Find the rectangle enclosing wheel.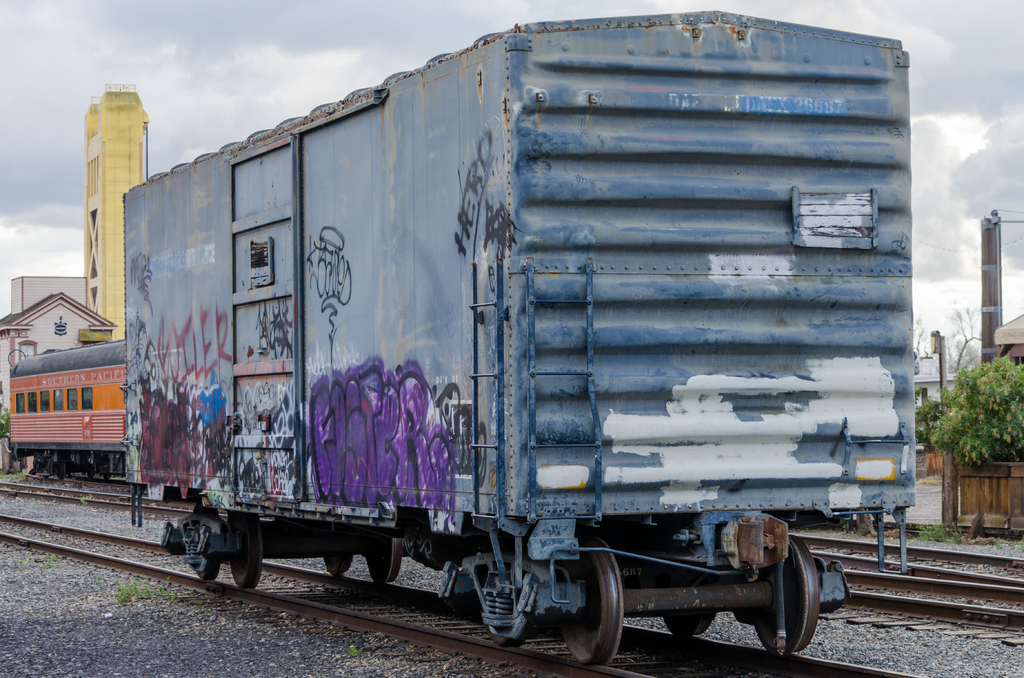
(left=199, top=554, right=219, bottom=586).
